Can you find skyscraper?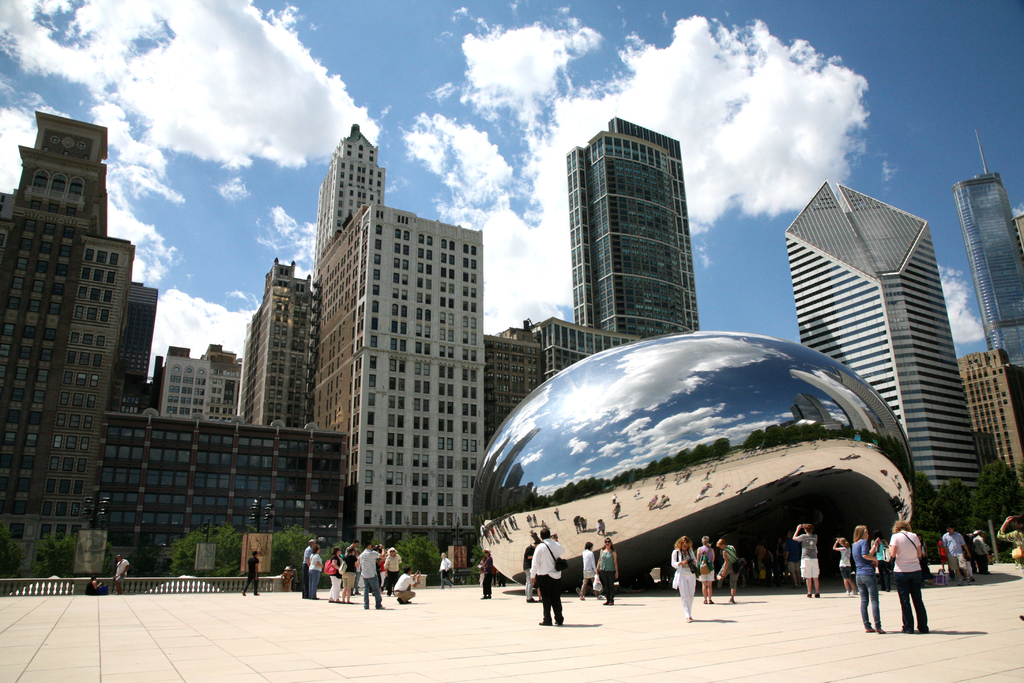
Yes, bounding box: <box>0,114,136,575</box>.
